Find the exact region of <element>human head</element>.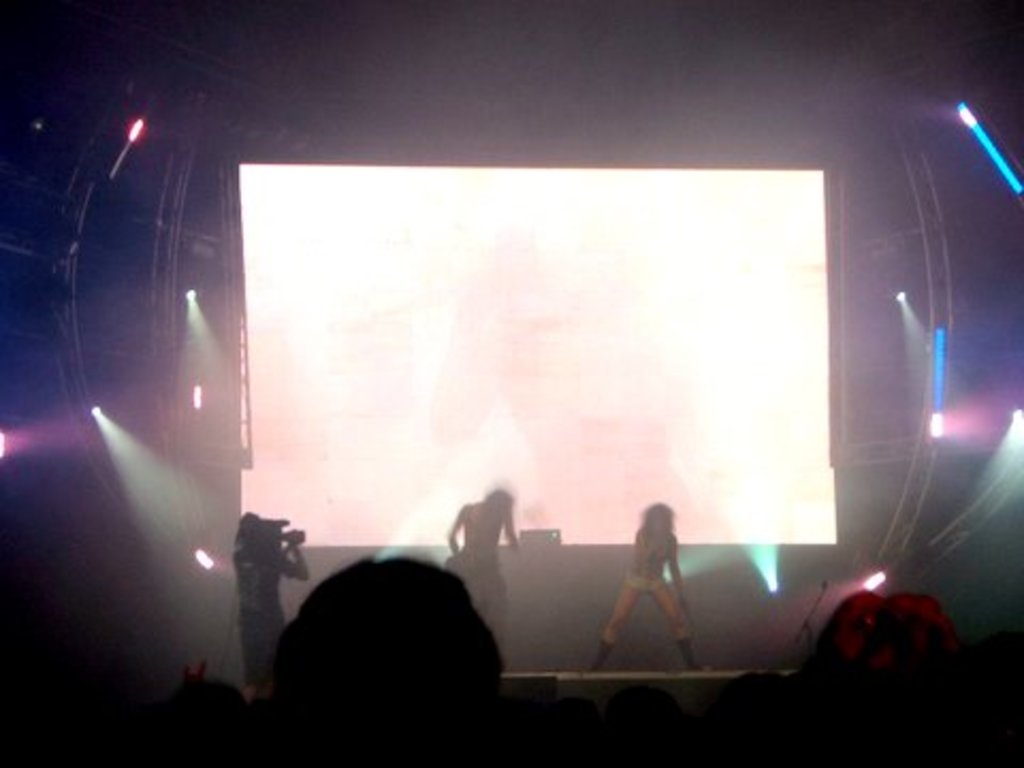
Exact region: box=[269, 557, 508, 751].
